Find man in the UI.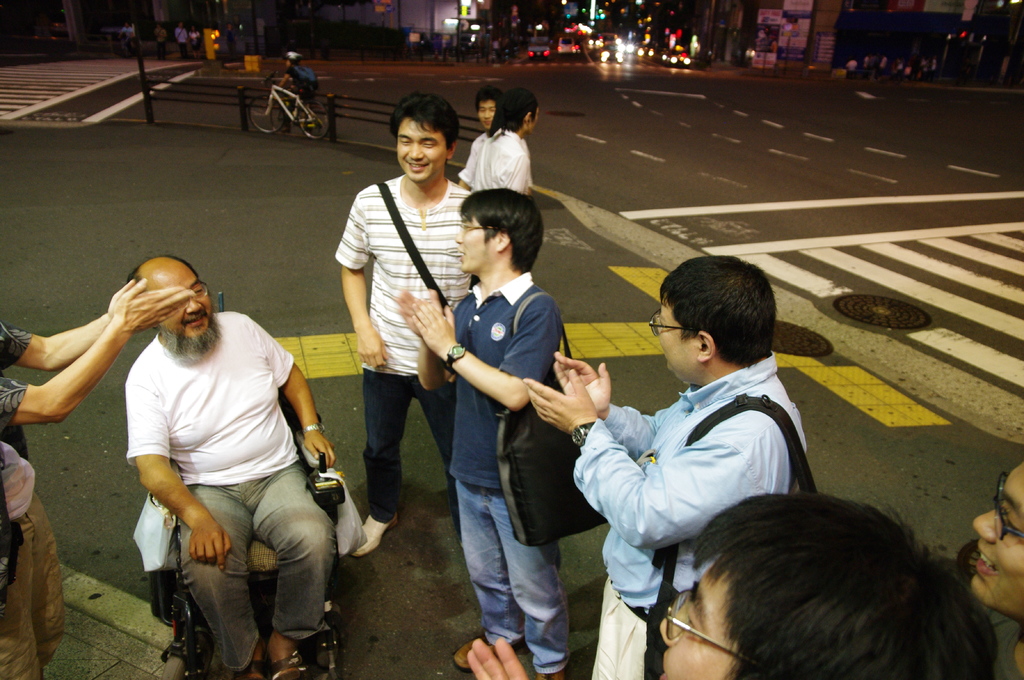
UI element at bbox=(398, 189, 573, 679).
